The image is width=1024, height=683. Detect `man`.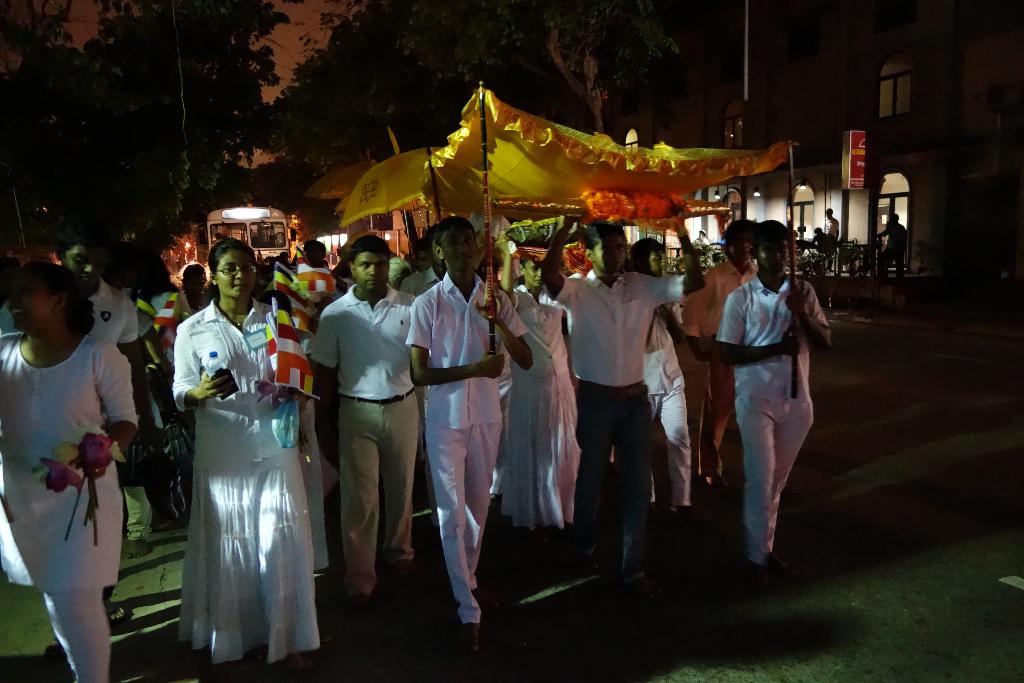
Detection: 820:206:841:244.
